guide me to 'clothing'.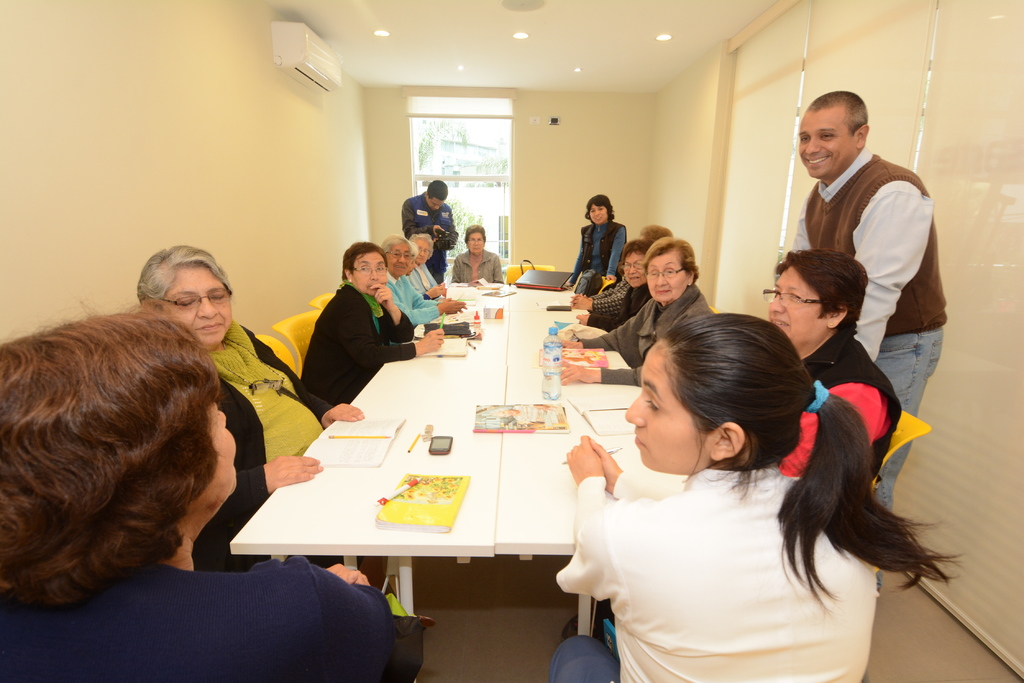
Guidance: crop(405, 195, 458, 277).
